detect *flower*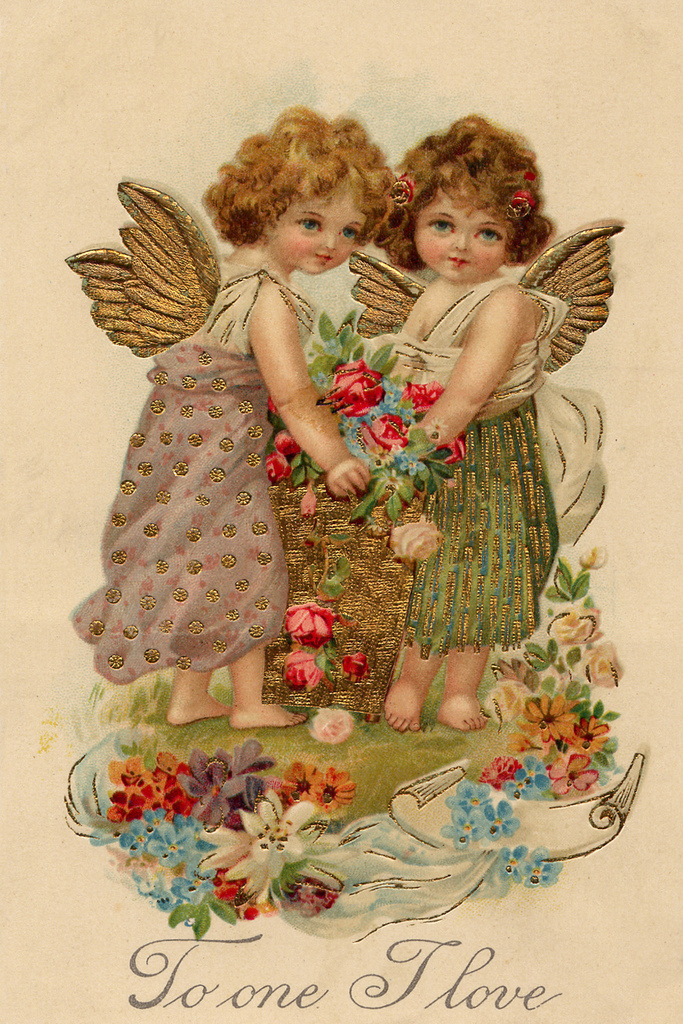
BBox(225, 607, 241, 619)
